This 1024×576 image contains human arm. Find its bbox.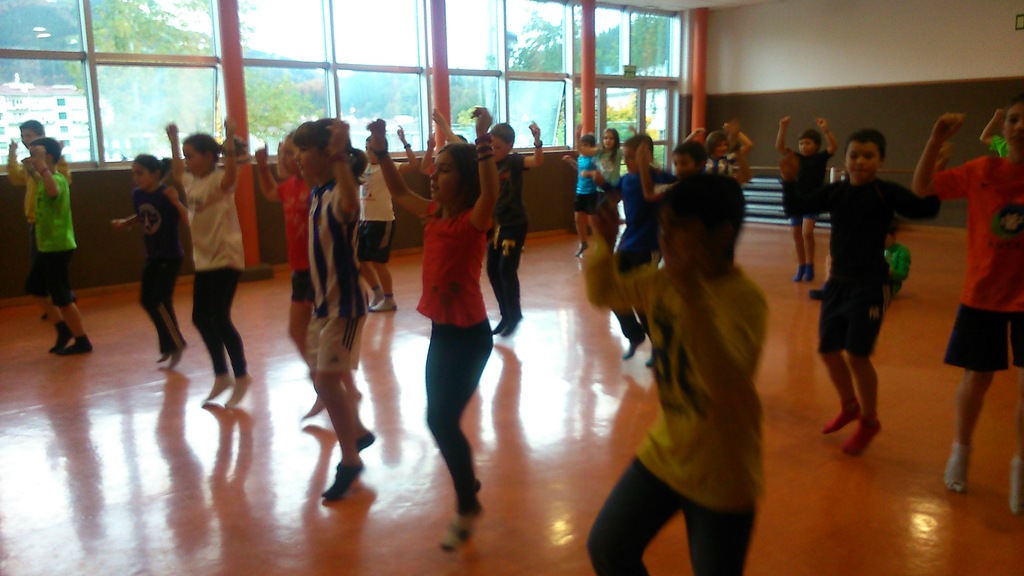
bbox=(643, 136, 666, 206).
